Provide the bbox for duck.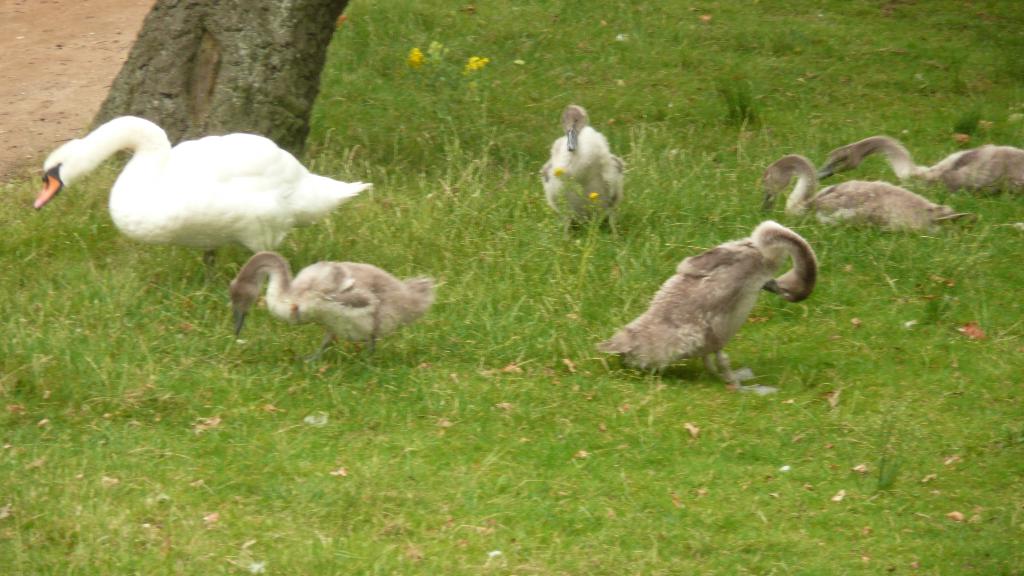
bbox=(527, 104, 627, 237).
